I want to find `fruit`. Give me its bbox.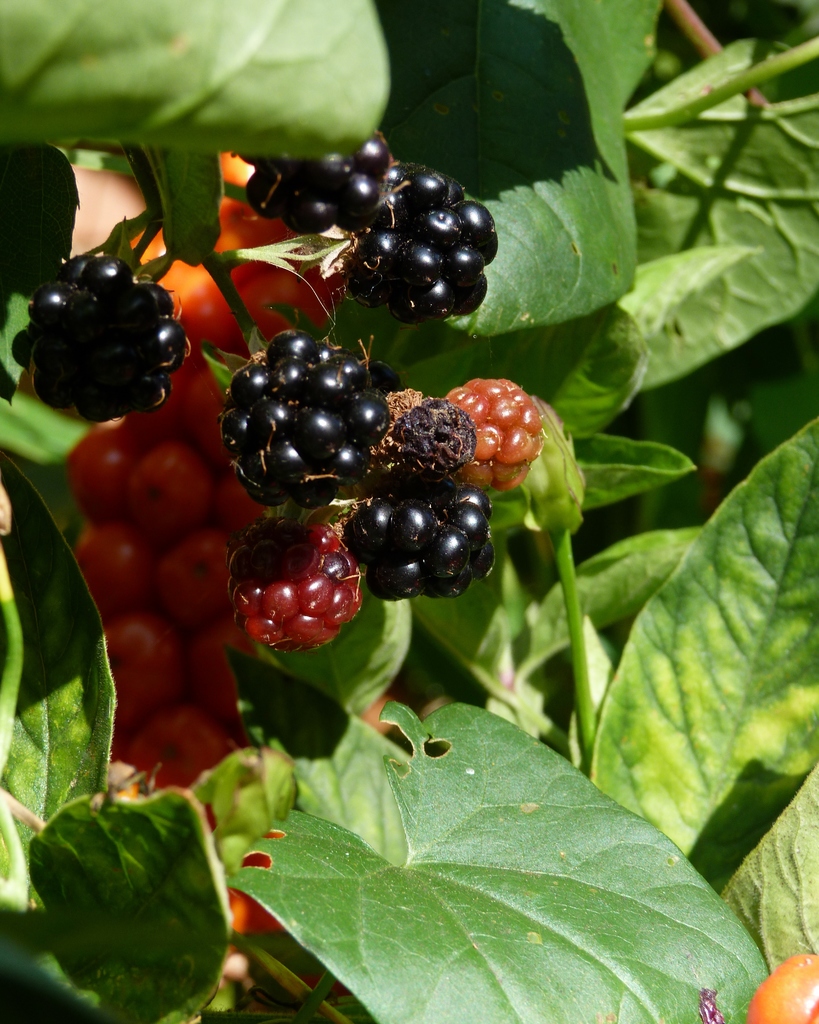
select_region(221, 326, 391, 506).
